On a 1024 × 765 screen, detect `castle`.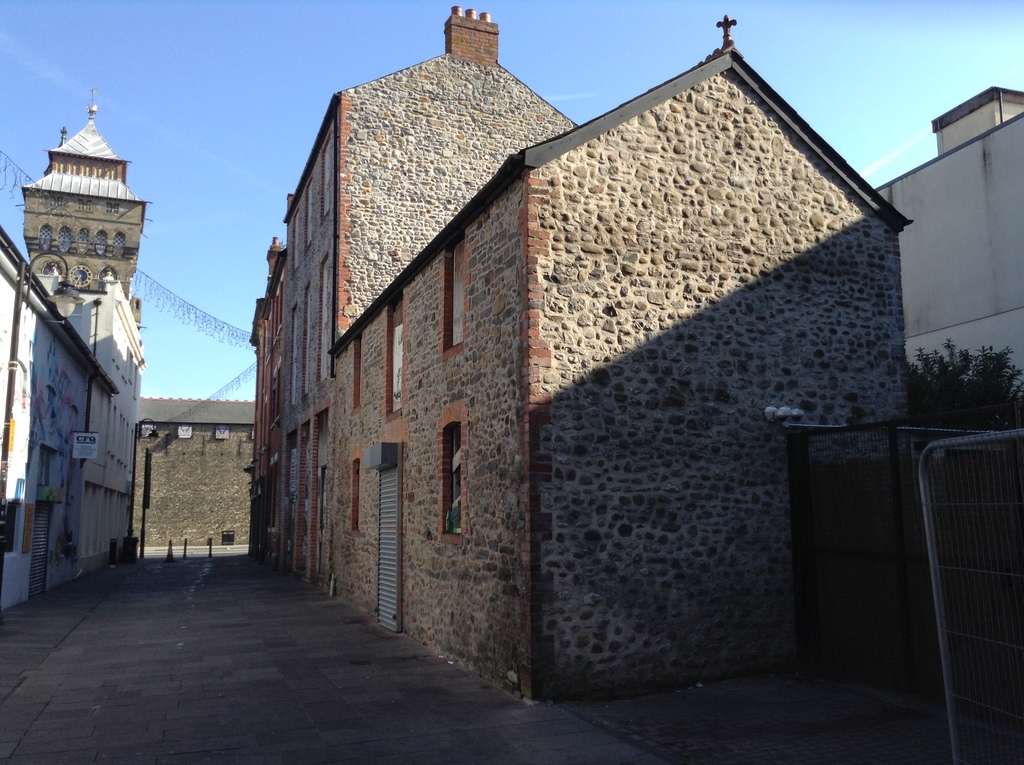
<bbox>17, 78, 264, 545</bbox>.
